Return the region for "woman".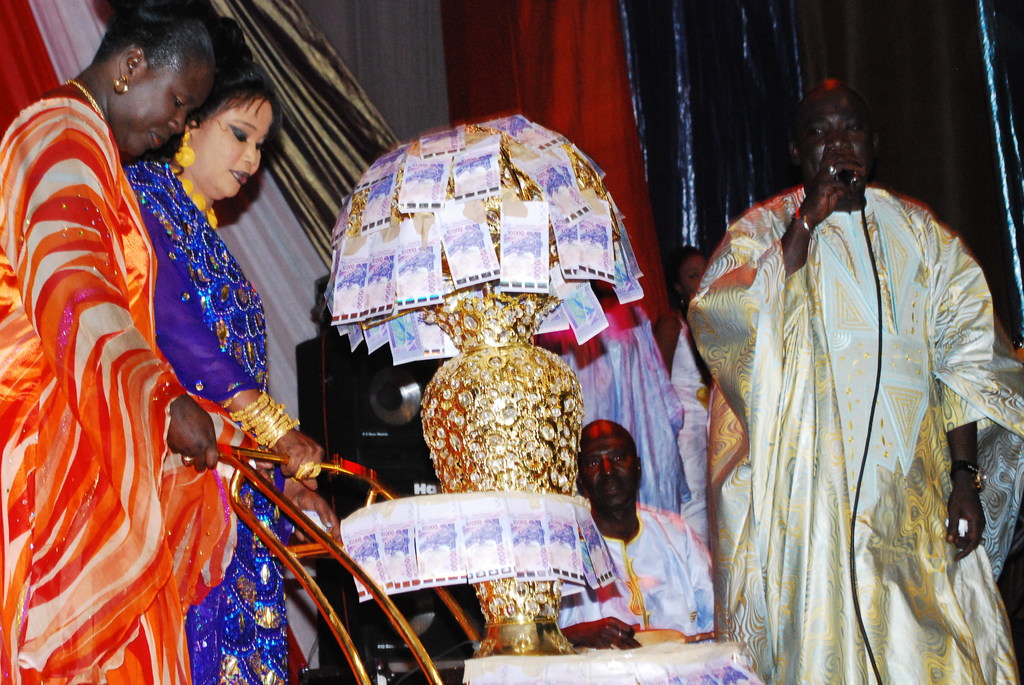
bbox(122, 58, 319, 684).
